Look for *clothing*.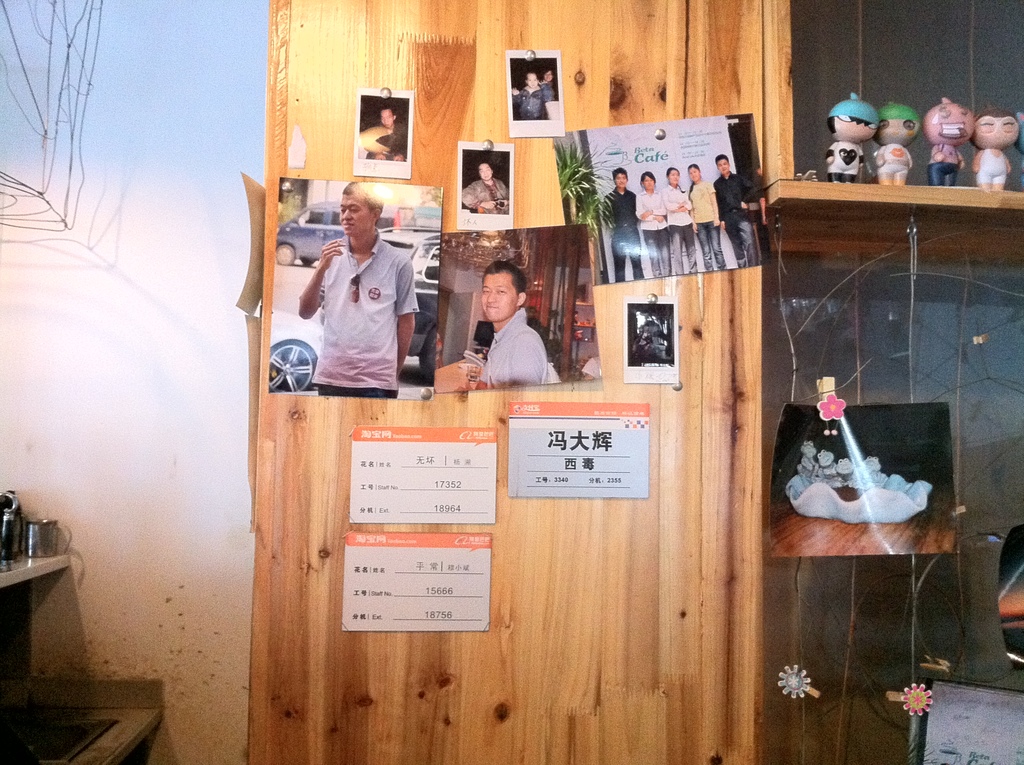
Found: region(691, 187, 730, 271).
